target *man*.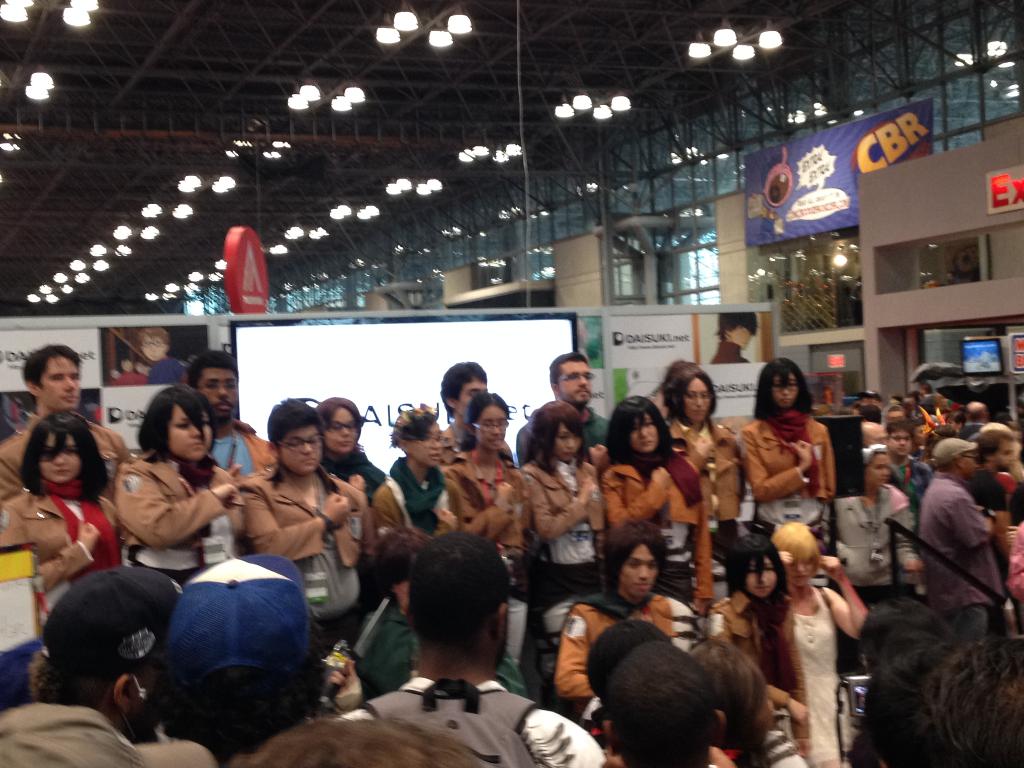
Target region: [245,715,505,767].
